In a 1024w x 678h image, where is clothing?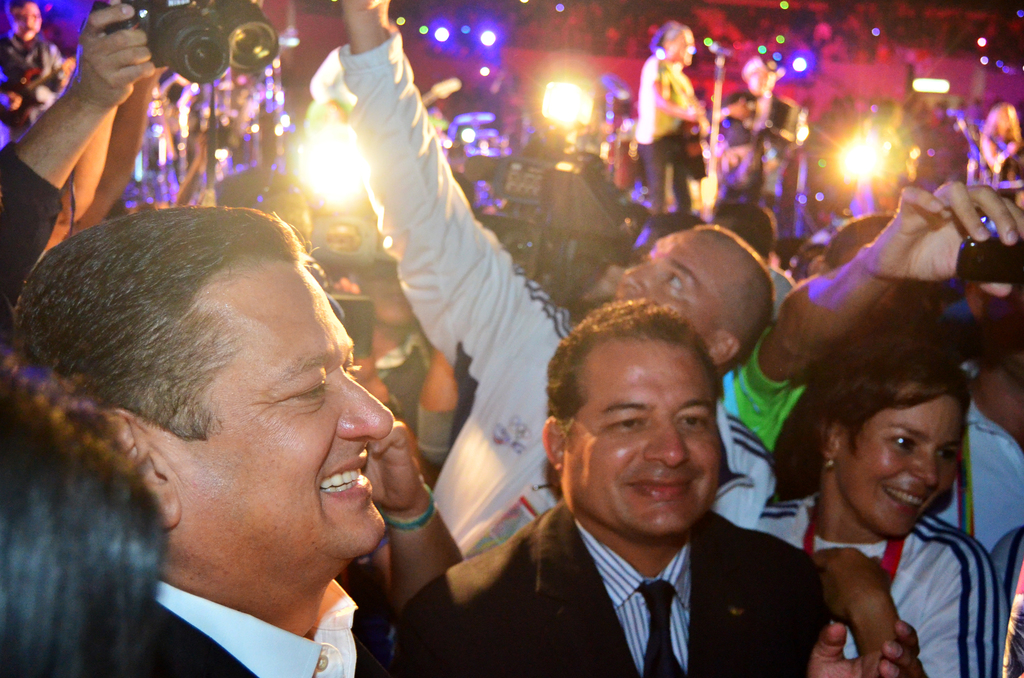
locate(399, 496, 824, 677).
